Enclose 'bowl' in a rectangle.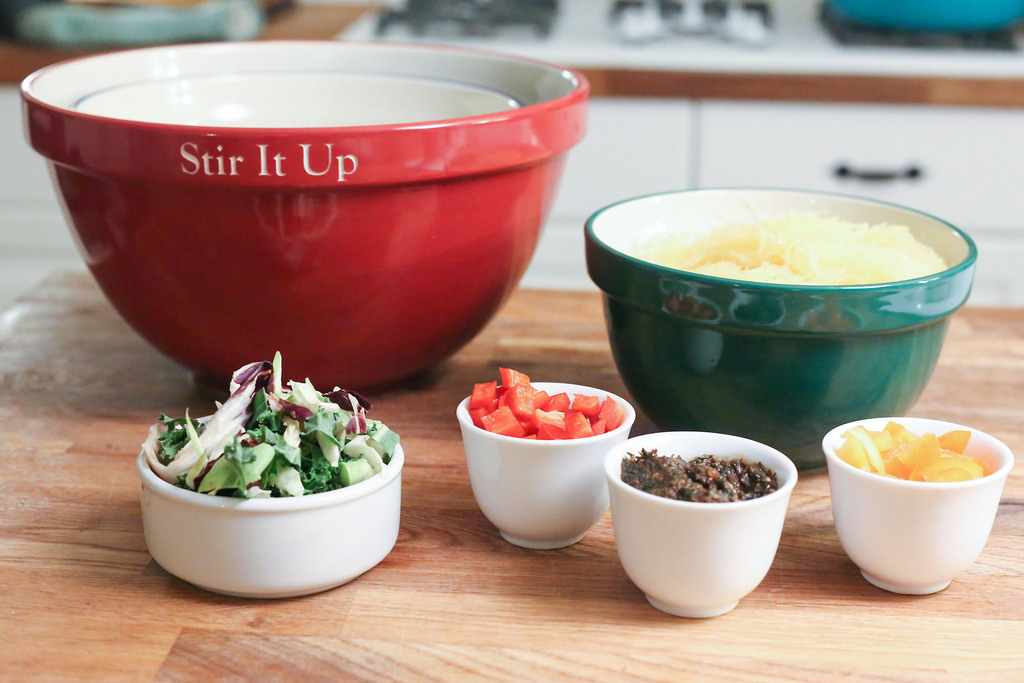
BBox(586, 186, 975, 473).
